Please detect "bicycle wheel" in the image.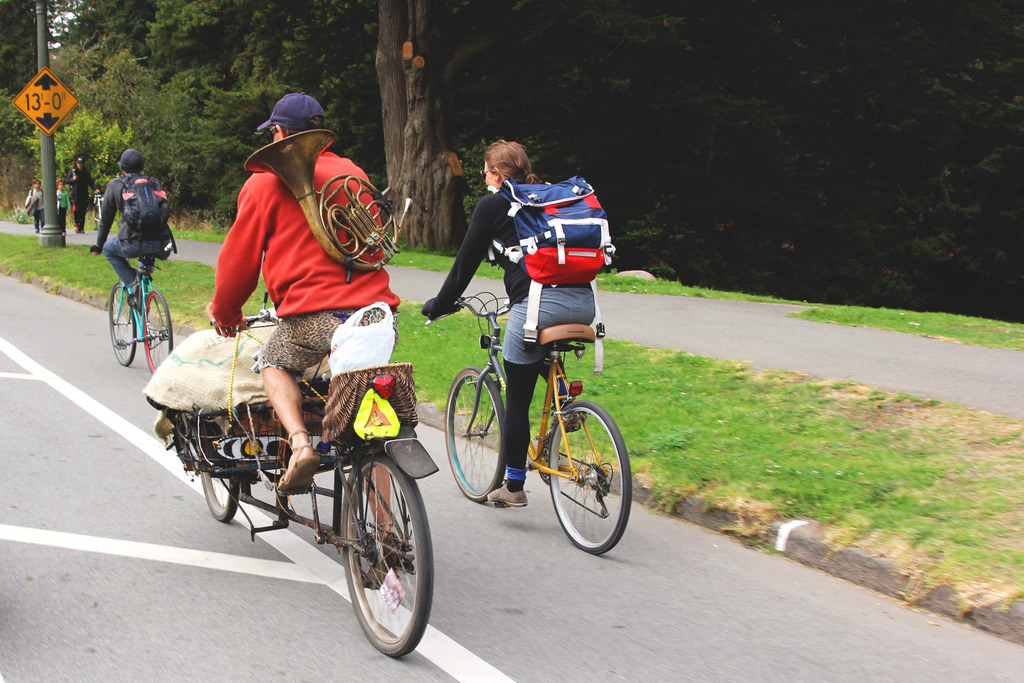
box(198, 430, 246, 517).
